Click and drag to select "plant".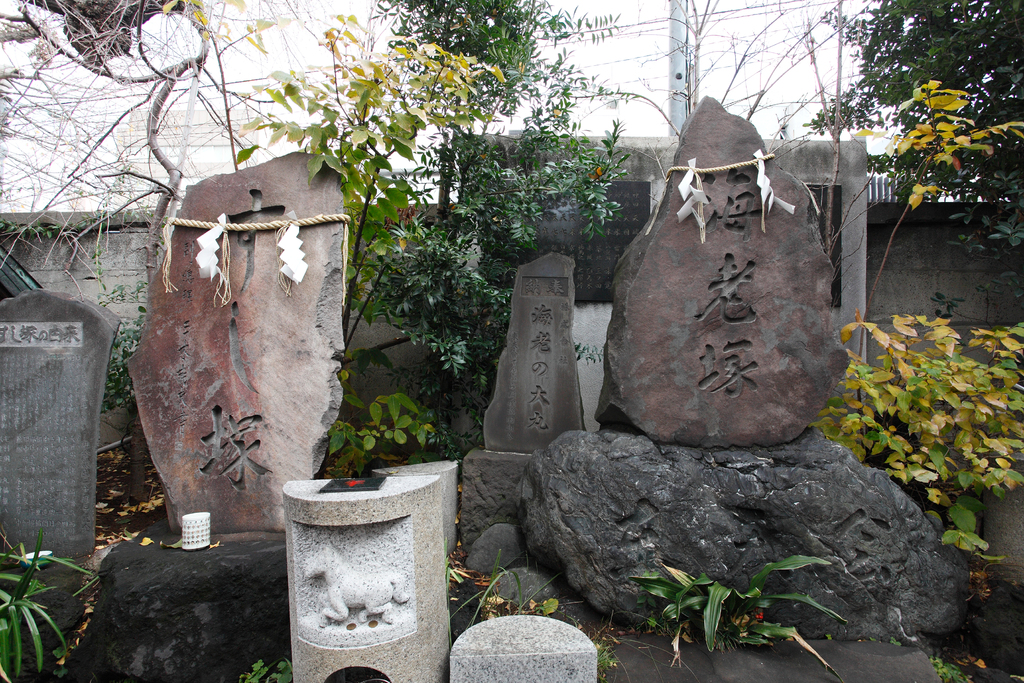
Selection: 230:14:516:479.
